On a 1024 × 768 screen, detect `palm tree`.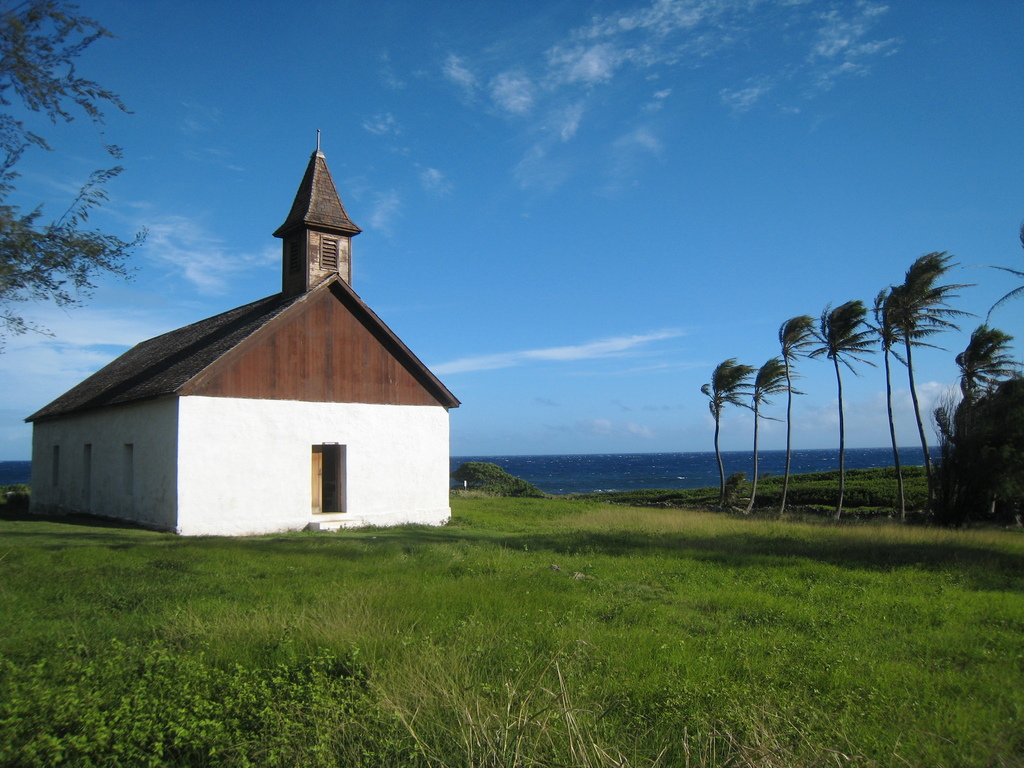
pyautogui.locateOnScreen(852, 287, 922, 513).
